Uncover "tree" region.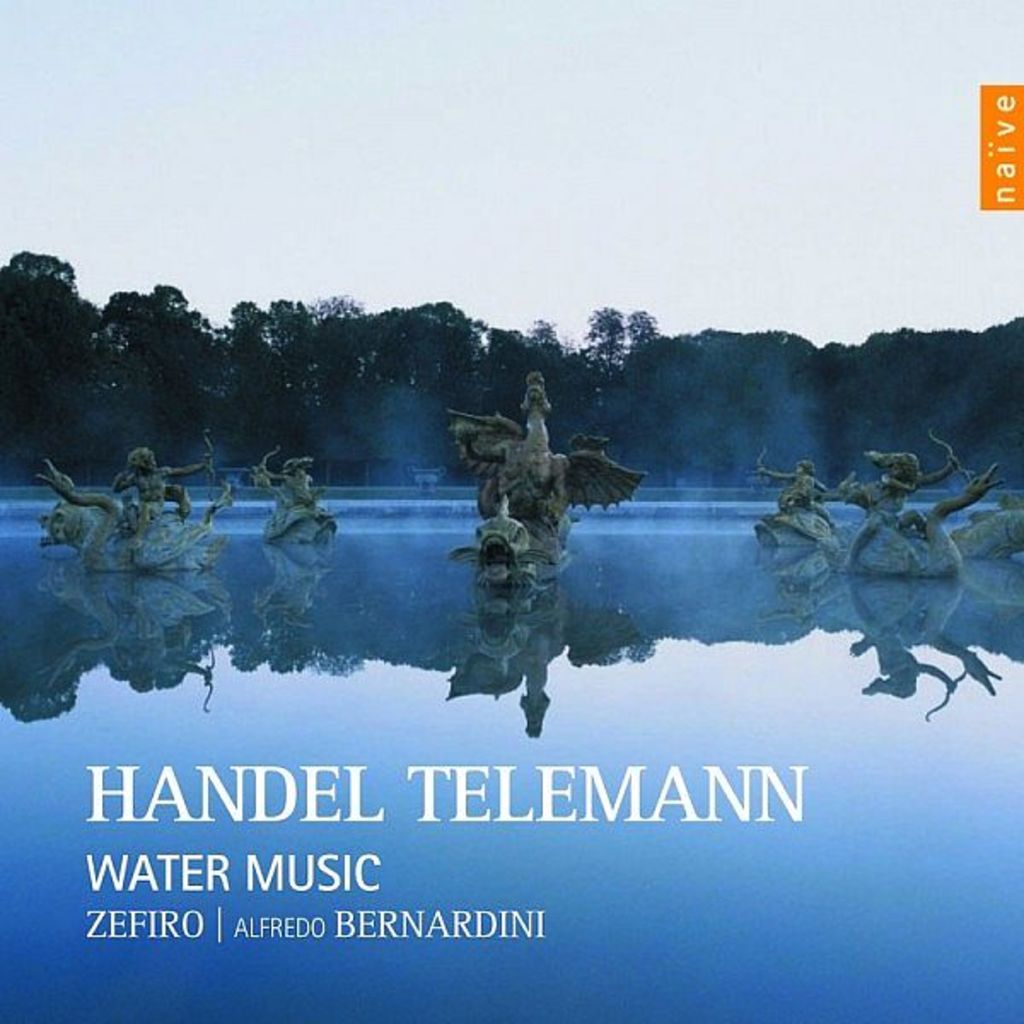
Uncovered: region(579, 304, 630, 370).
